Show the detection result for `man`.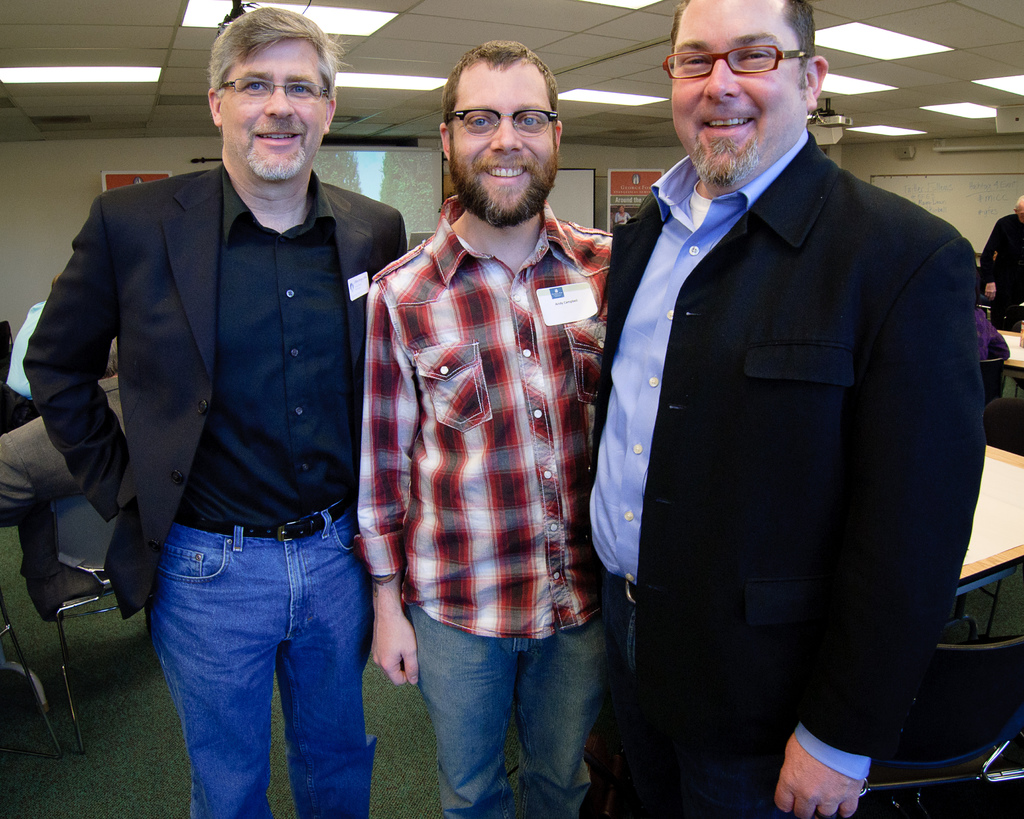
crop(352, 37, 625, 818).
